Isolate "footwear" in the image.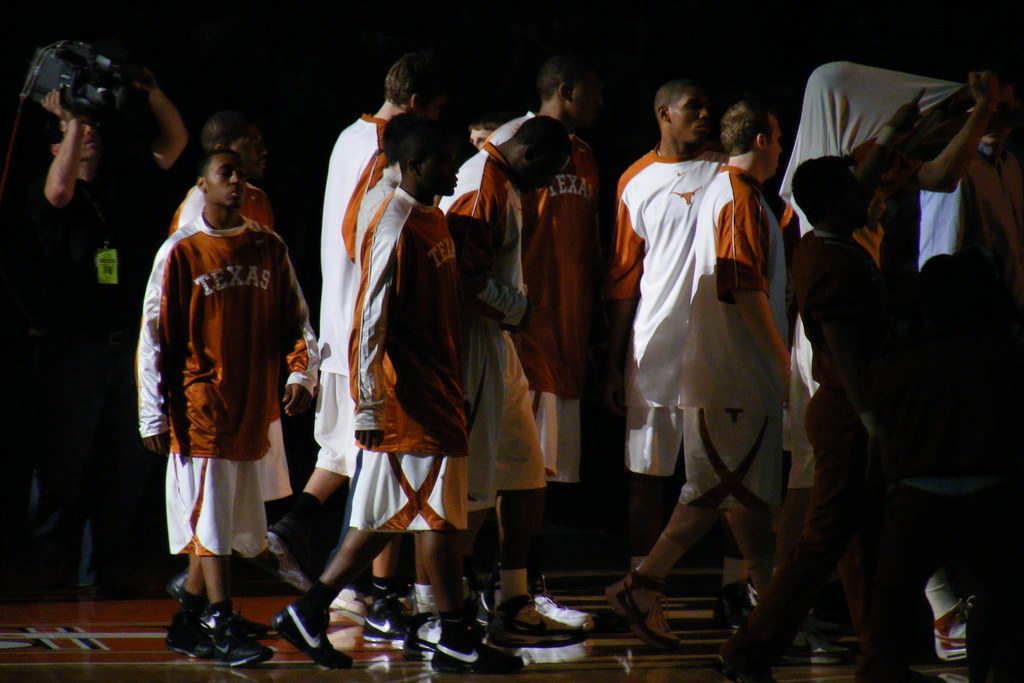
Isolated region: detection(166, 563, 278, 642).
